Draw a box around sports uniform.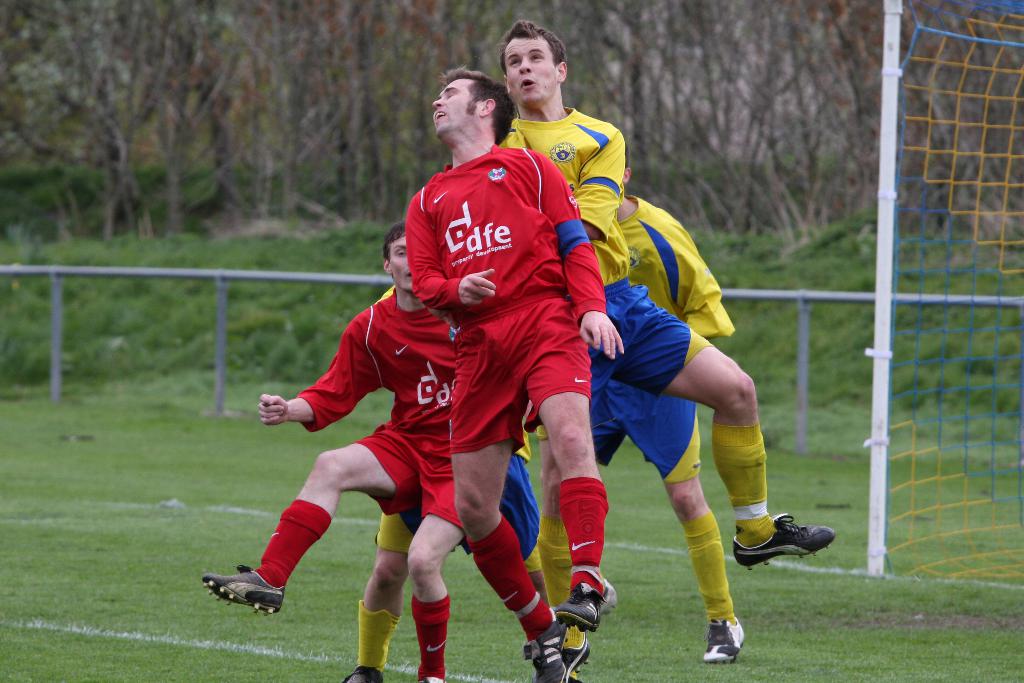
bbox=[531, 195, 732, 499].
